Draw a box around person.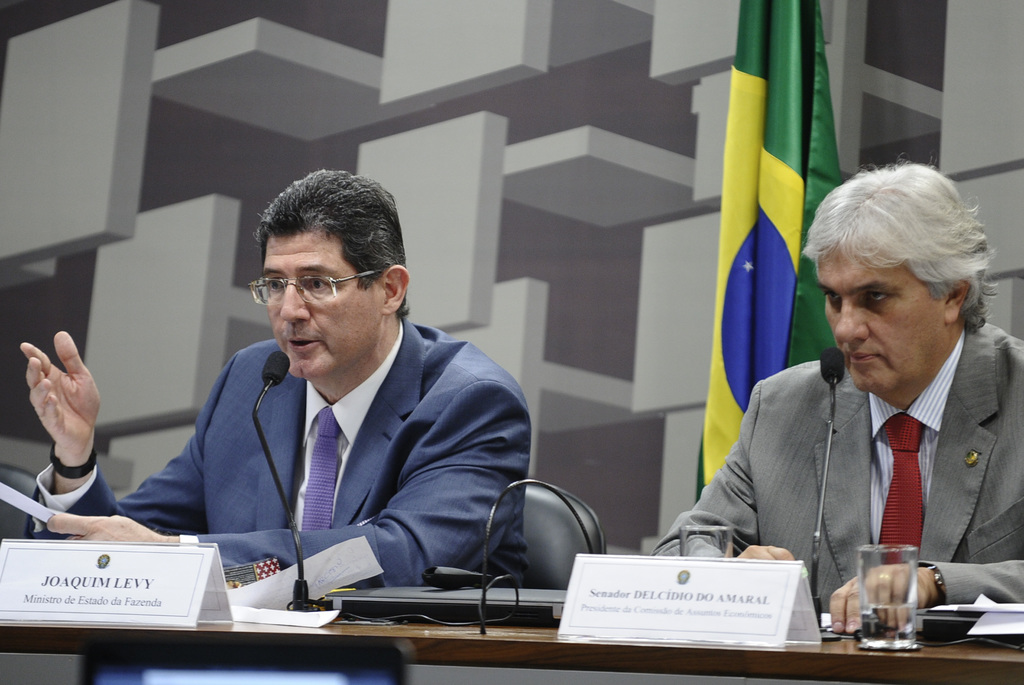
<bbox>110, 167, 530, 634</bbox>.
